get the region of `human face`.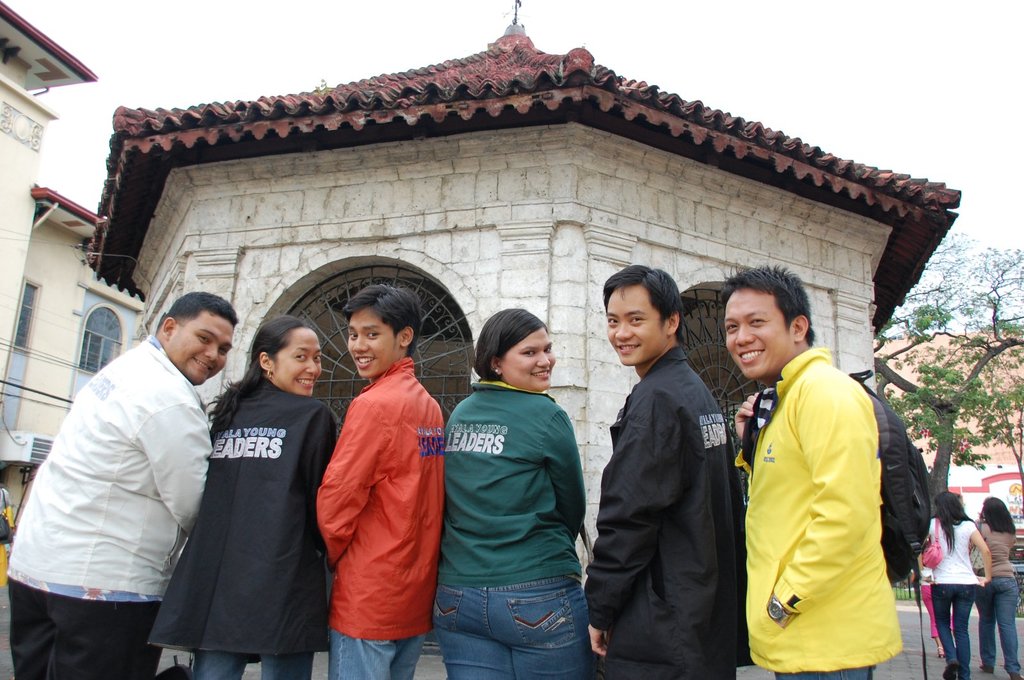
605:286:661:367.
